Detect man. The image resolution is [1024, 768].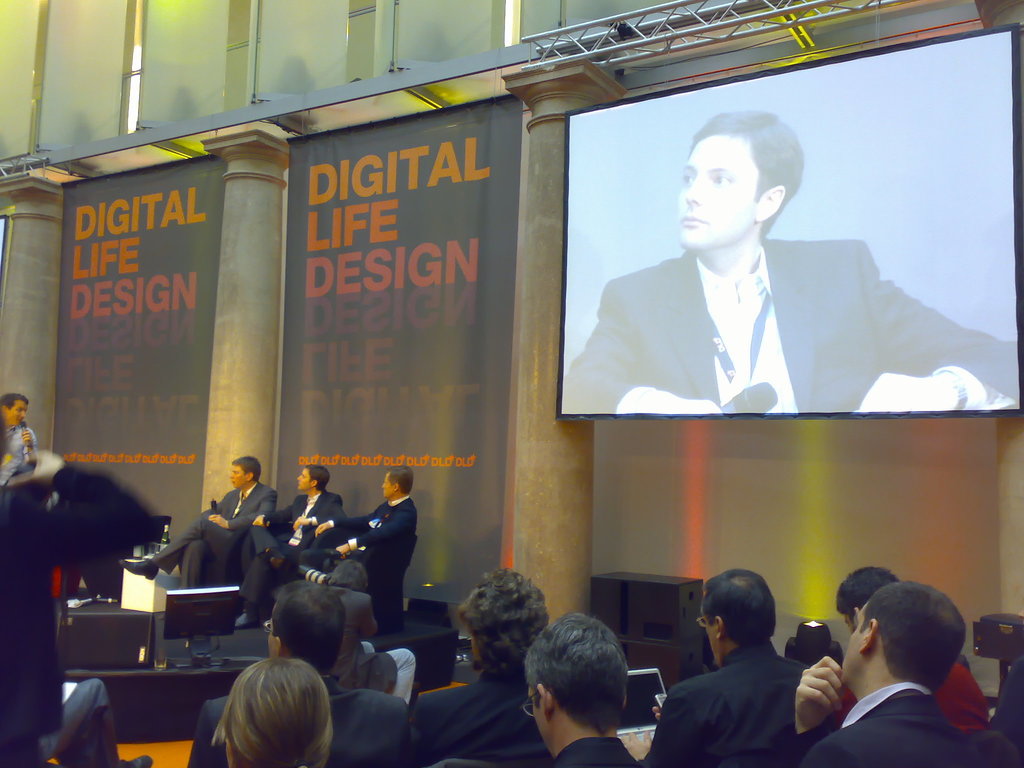
locate(595, 550, 810, 767).
